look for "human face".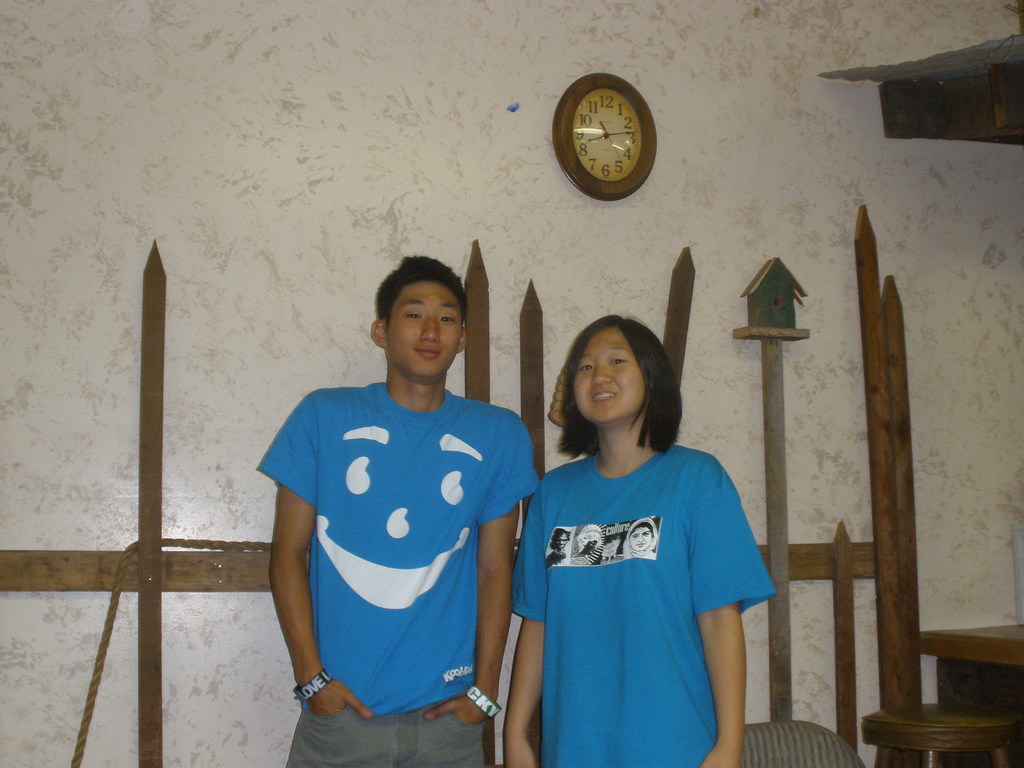
Found: (573, 323, 647, 426).
